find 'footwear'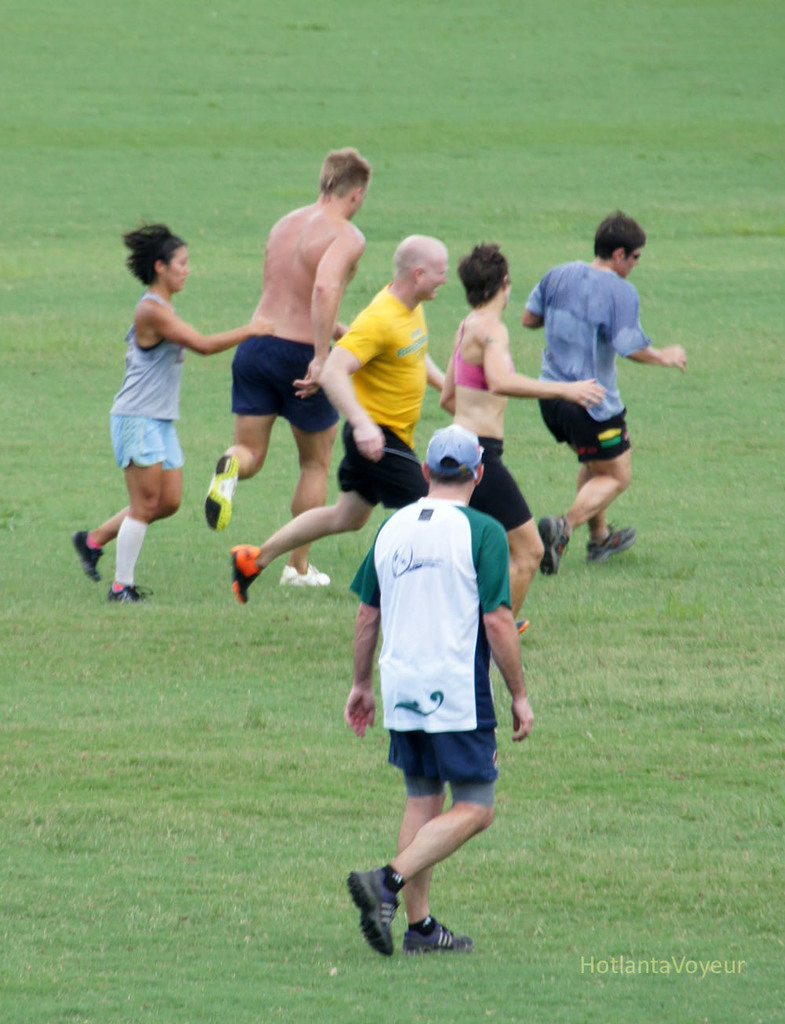
pyautogui.locateOnScreen(546, 514, 568, 577)
